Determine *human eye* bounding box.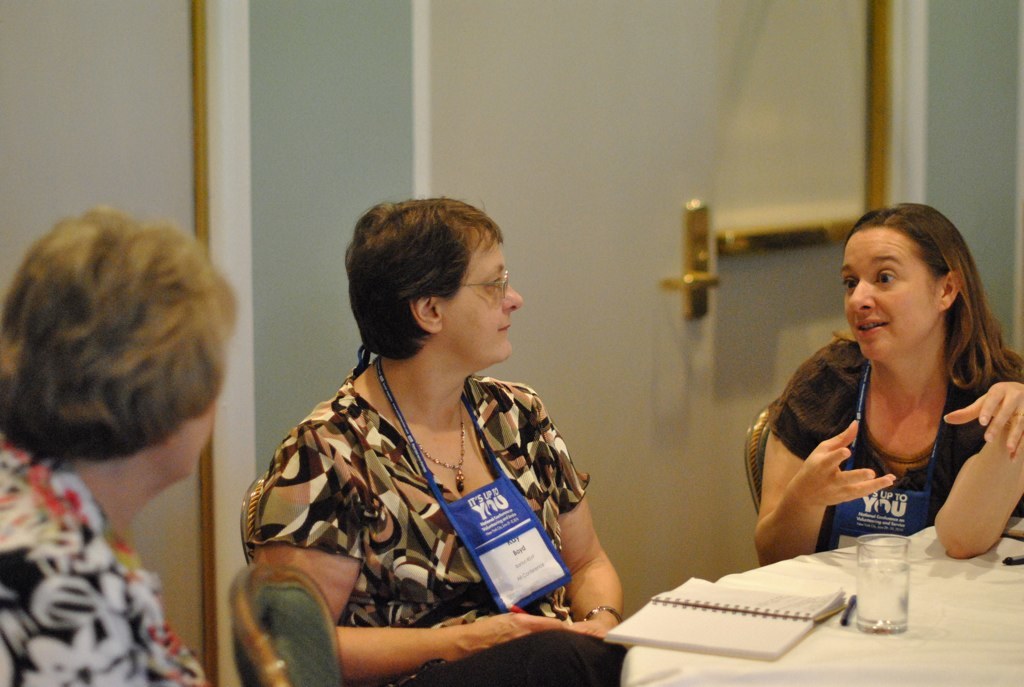
Determined: locate(877, 263, 904, 288).
